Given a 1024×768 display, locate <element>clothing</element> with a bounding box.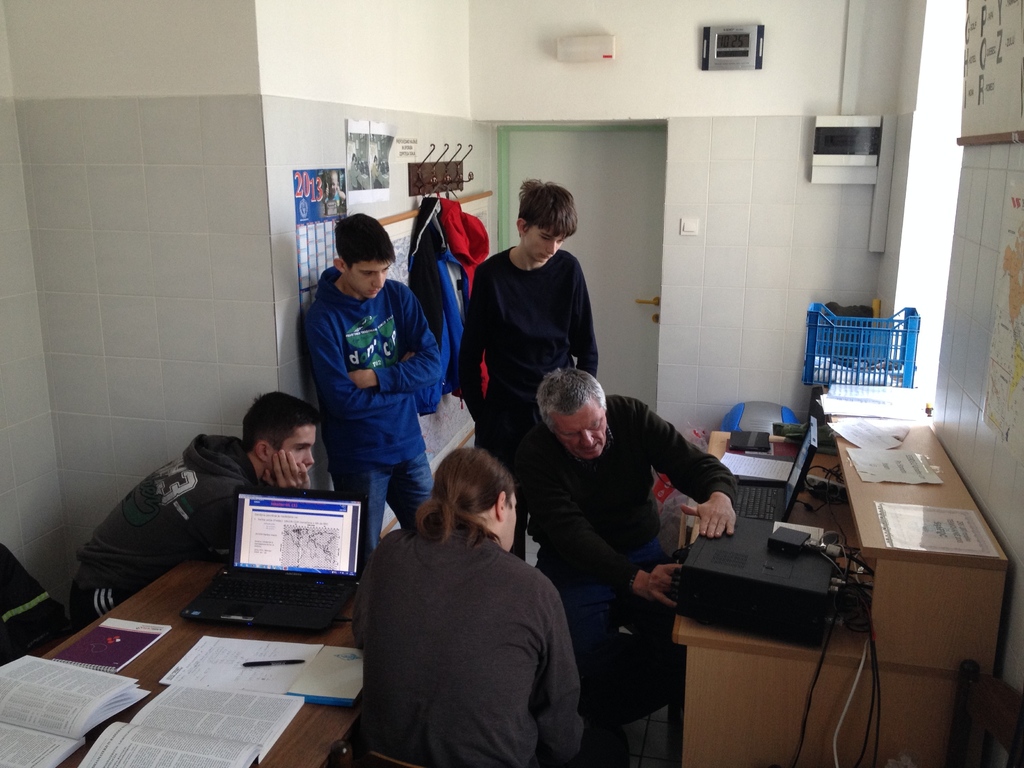
Located: <box>440,195,492,396</box>.
